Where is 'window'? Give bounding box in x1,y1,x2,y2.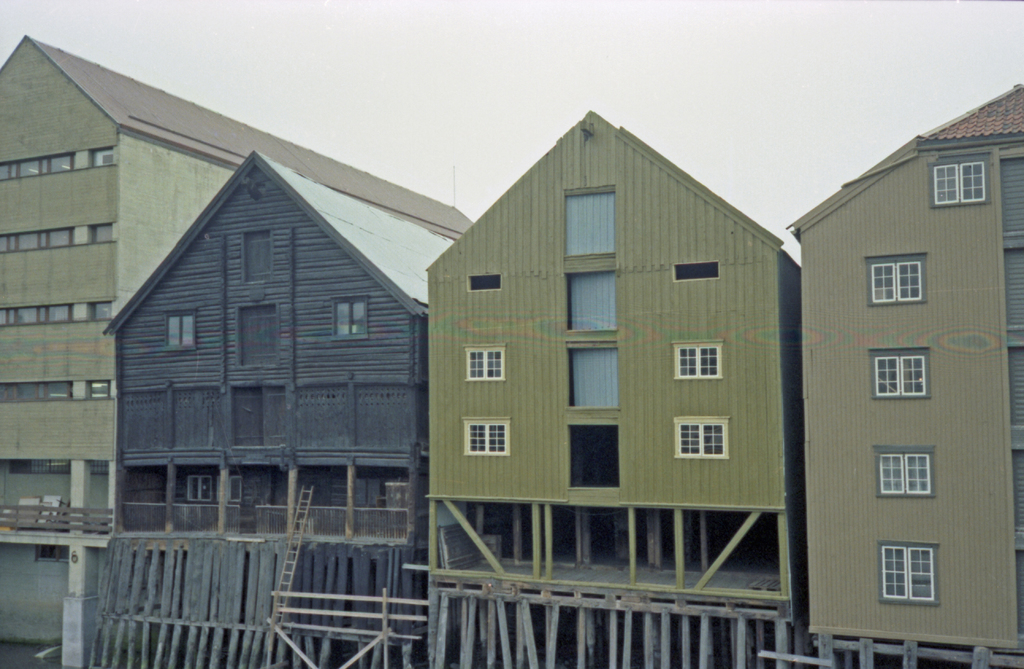
0,151,70,181.
